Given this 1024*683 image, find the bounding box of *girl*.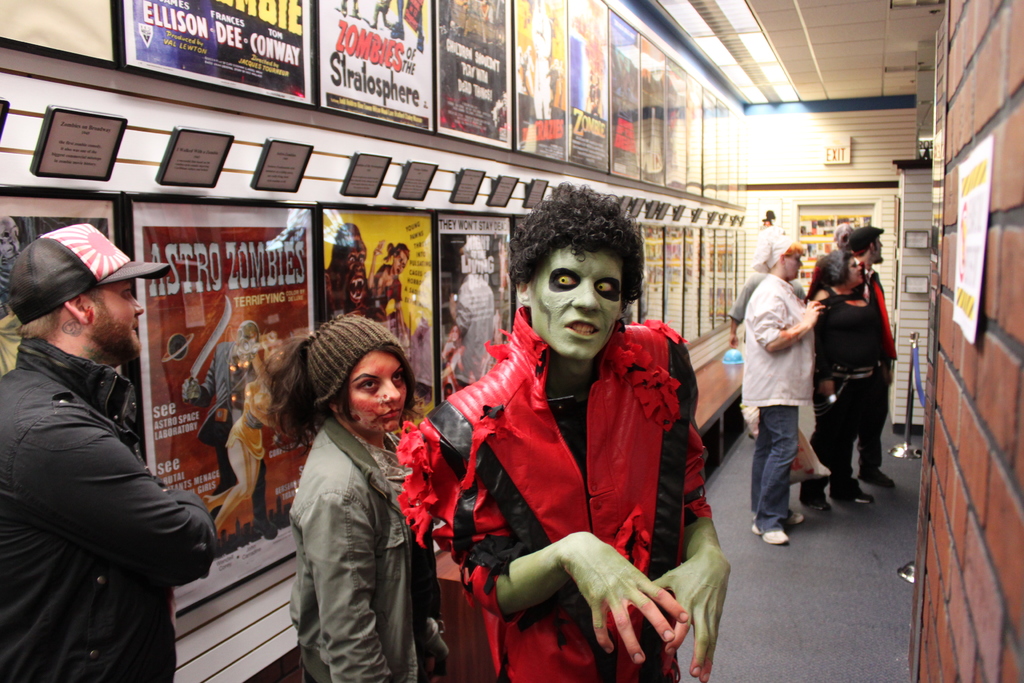
pyautogui.locateOnScreen(266, 313, 444, 682).
